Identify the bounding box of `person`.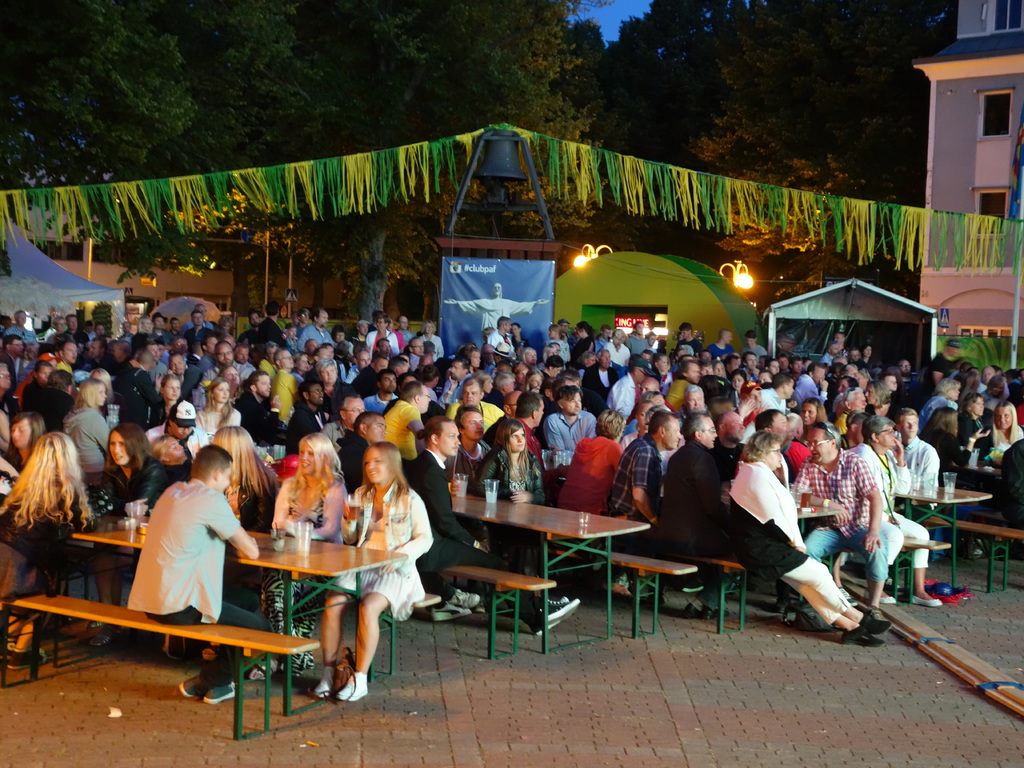
125:442:261:707.
